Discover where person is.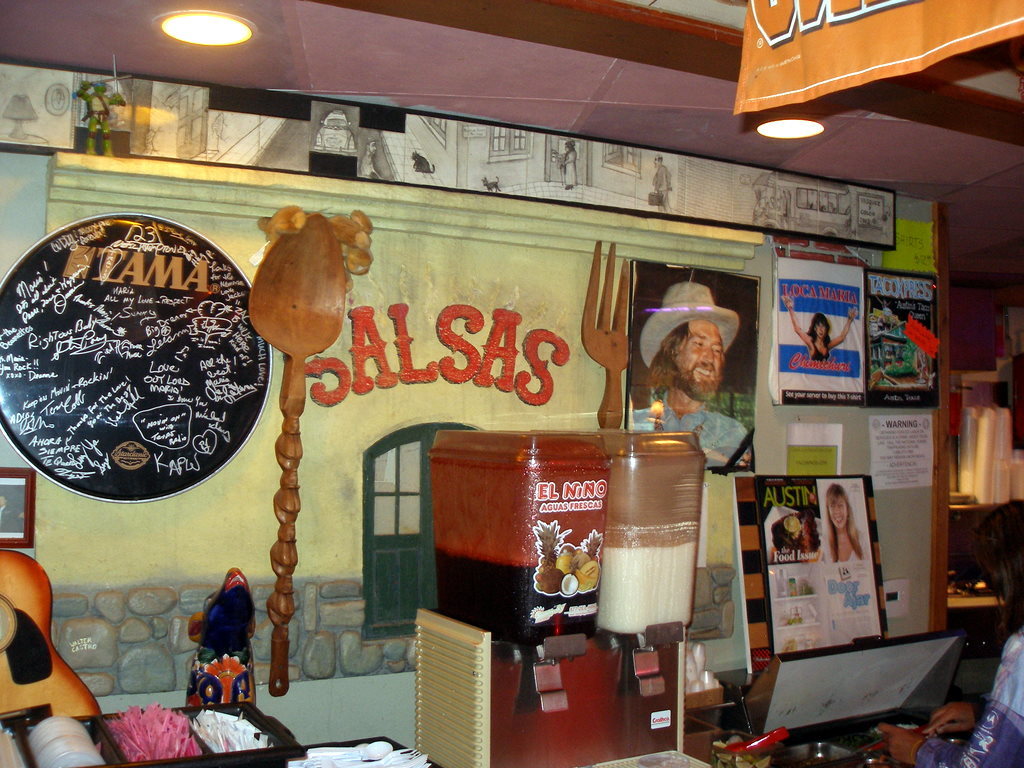
Discovered at bbox=(632, 279, 747, 466).
